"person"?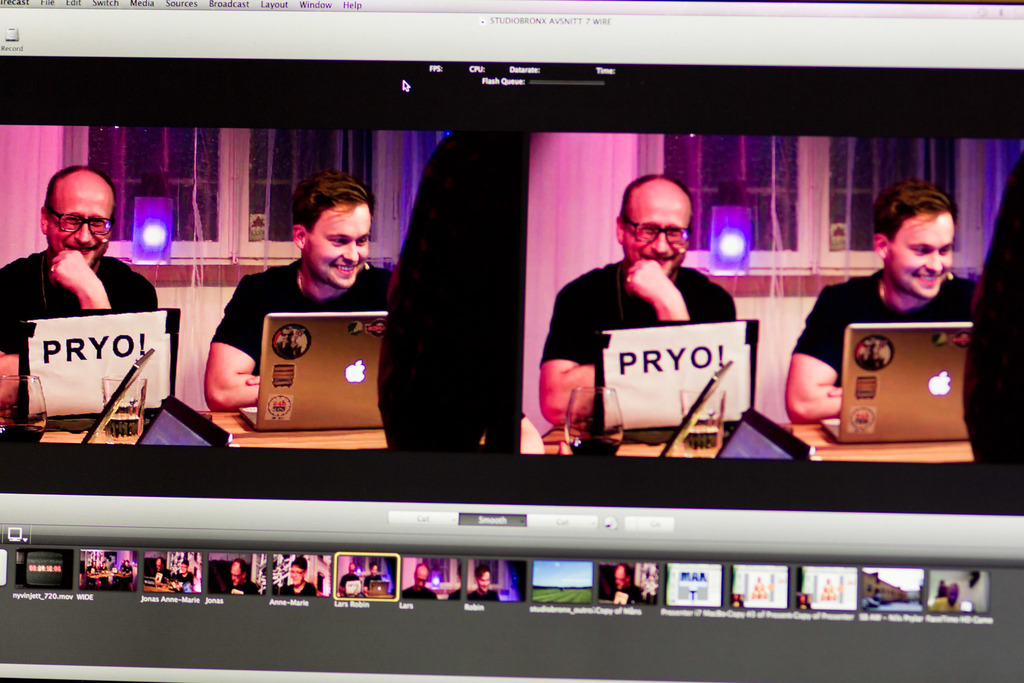
(0, 167, 156, 411)
